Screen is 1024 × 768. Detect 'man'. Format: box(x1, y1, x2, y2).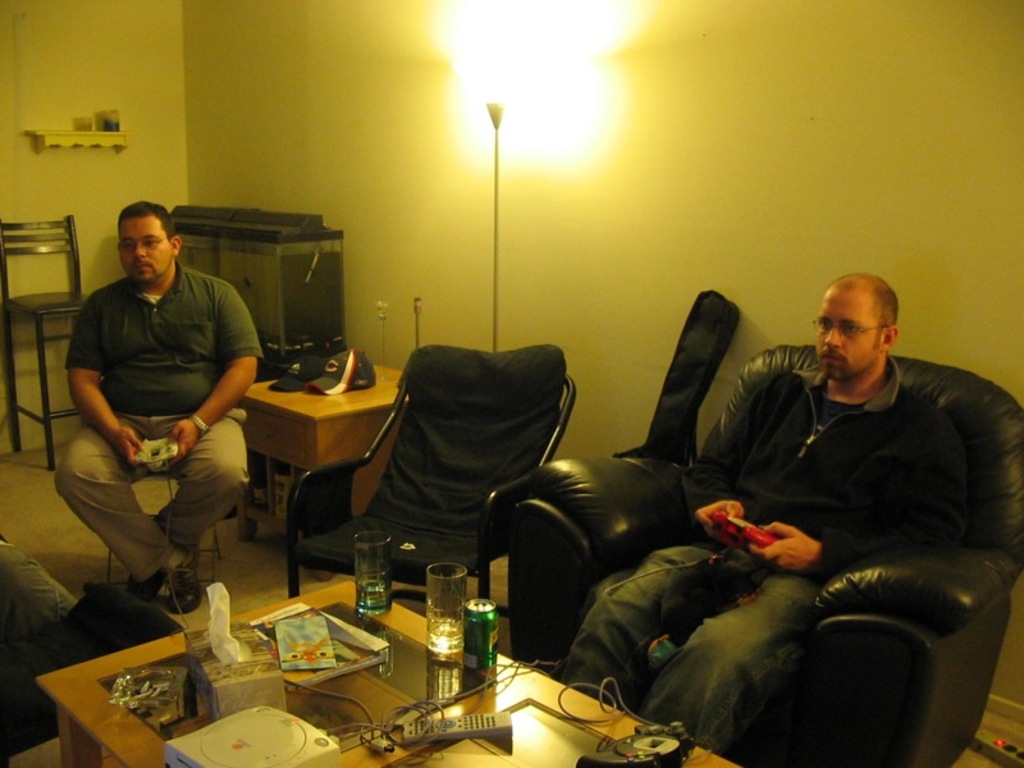
box(55, 209, 278, 614).
